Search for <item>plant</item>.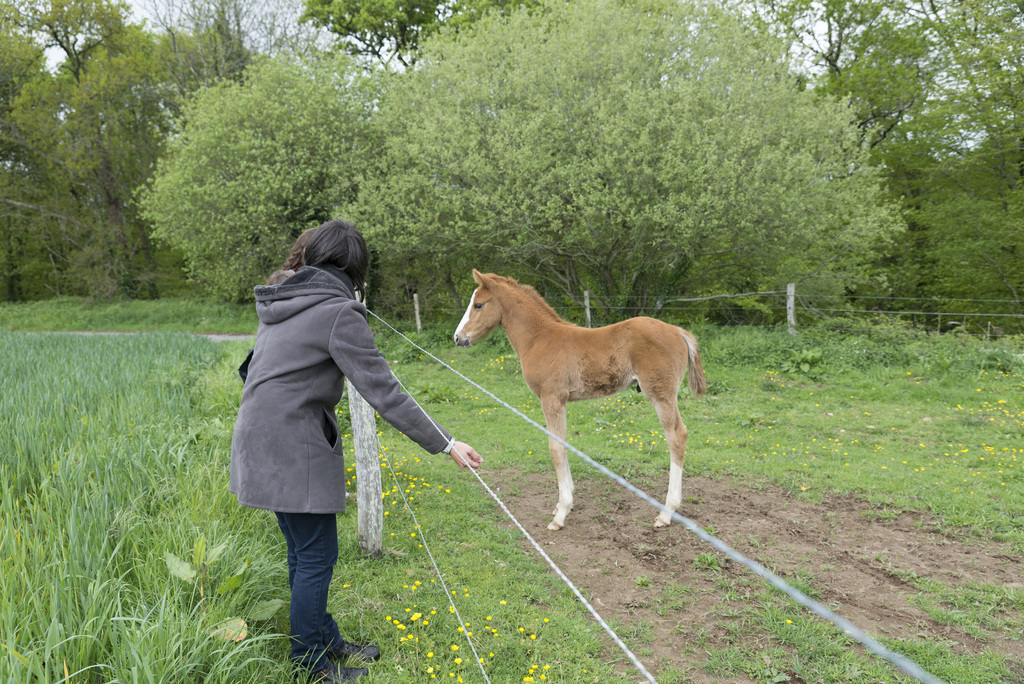
Found at 634:573:655:588.
